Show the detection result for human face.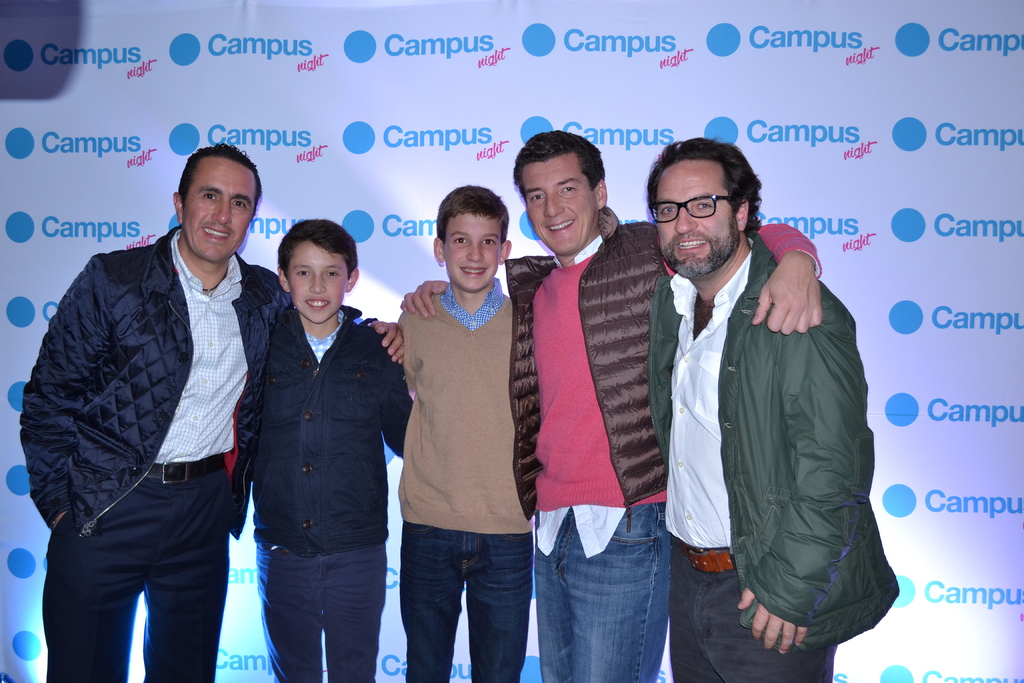
(left=446, top=215, right=502, bottom=292).
